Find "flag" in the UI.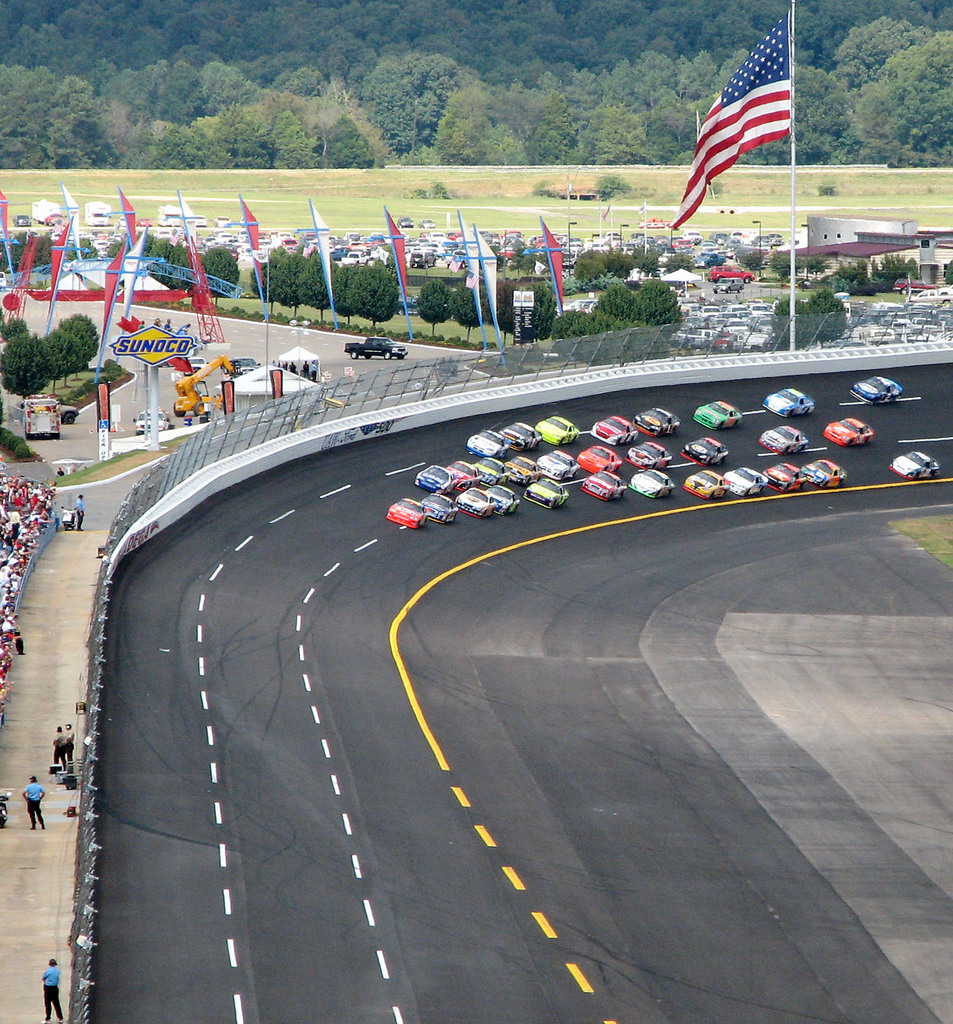
UI element at <region>382, 202, 406, 293</region>.
